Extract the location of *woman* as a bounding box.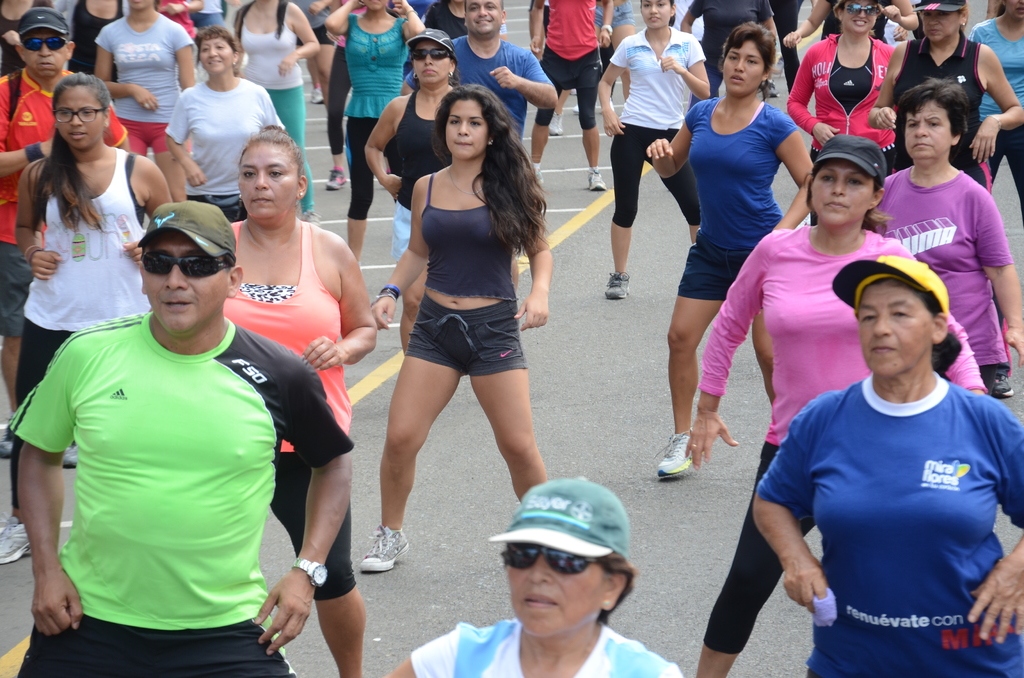
[left=752, top=252, right=1023, bottom=677].
